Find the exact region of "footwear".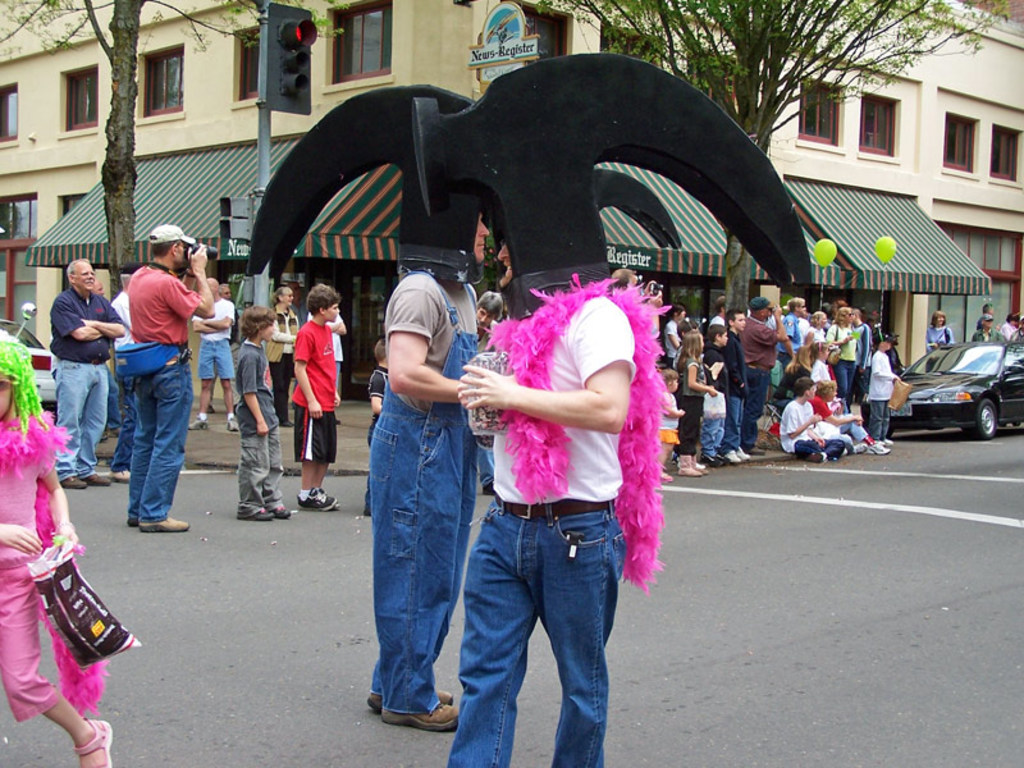
Exact region: select_region(677, 460, 703, 479).
